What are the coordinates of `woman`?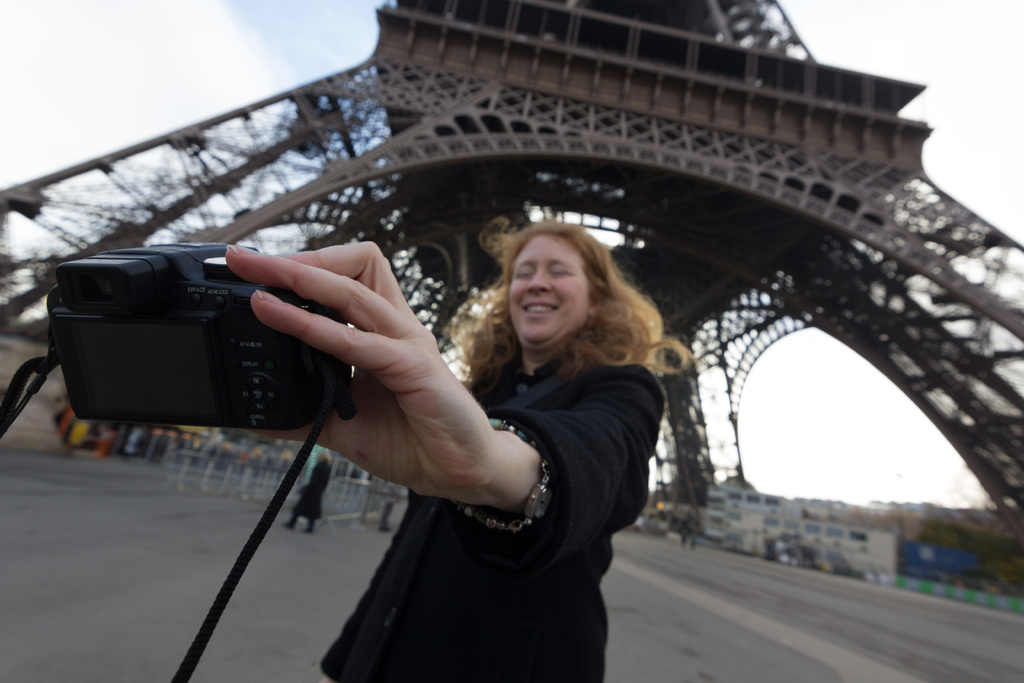
222,196,739,680.
